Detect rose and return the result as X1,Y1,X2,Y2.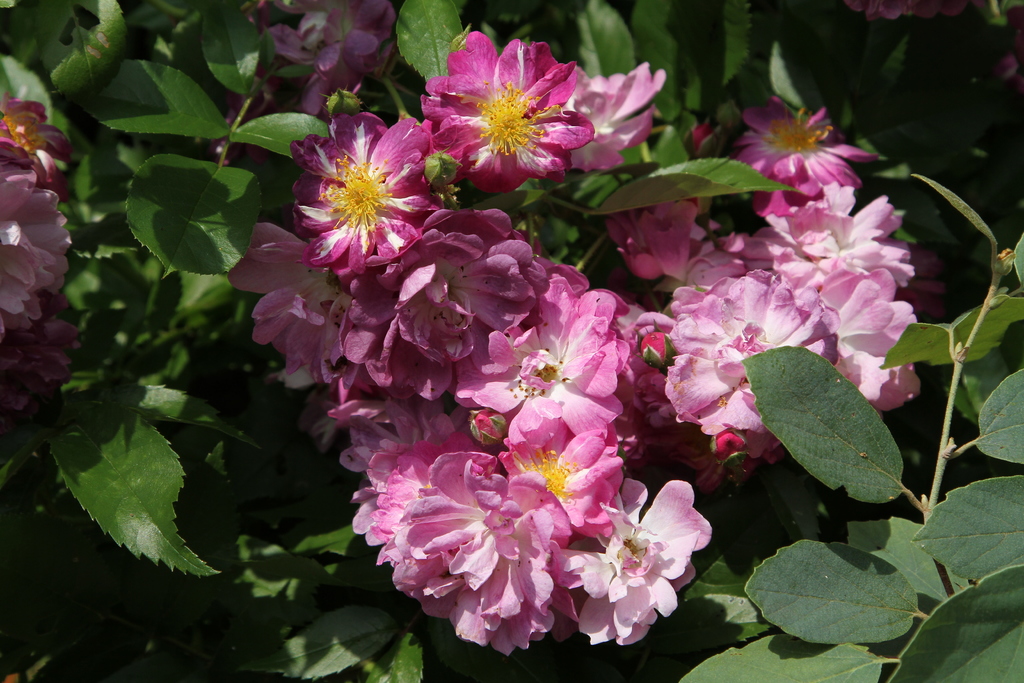
0,296,79,425.
